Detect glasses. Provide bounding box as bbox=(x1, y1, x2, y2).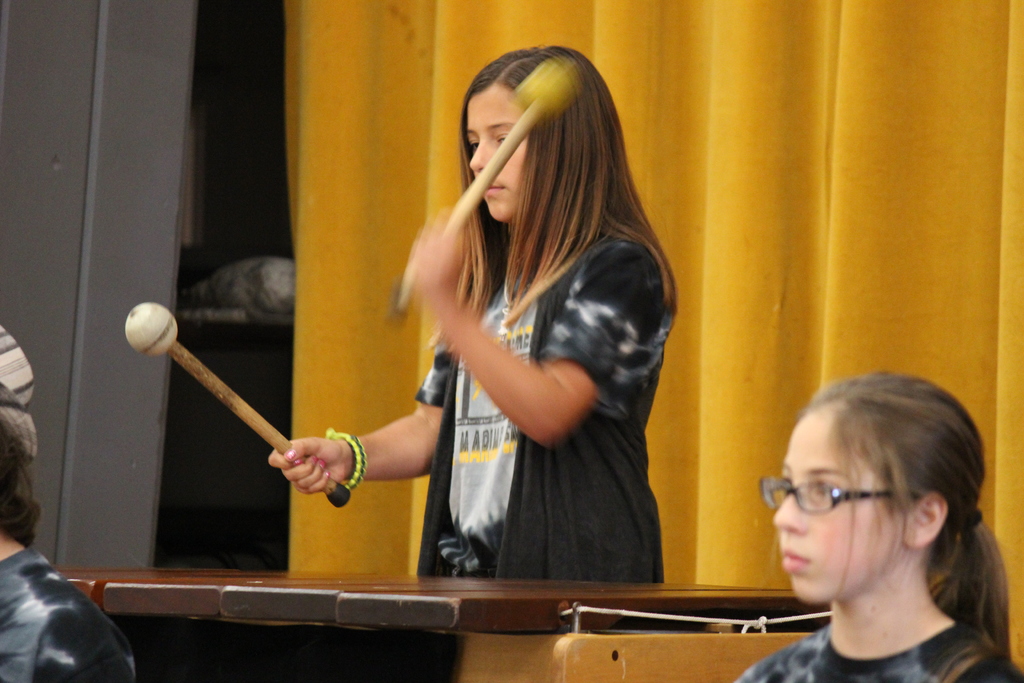
bbox=(760, 477, 919, 516).
